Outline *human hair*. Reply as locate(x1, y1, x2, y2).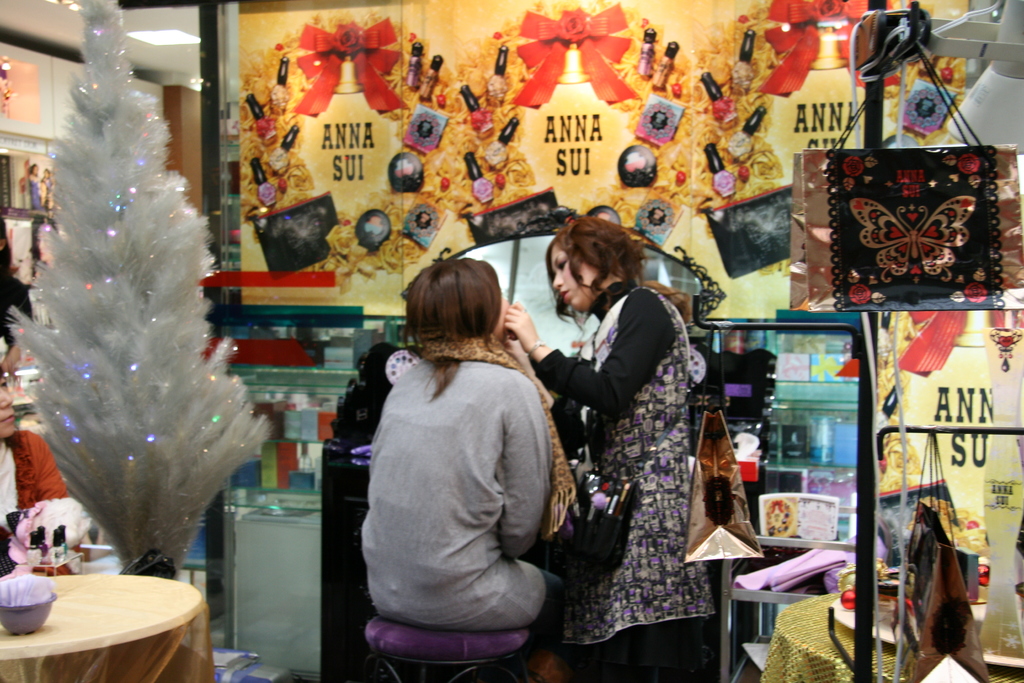
locate(546, 216, 646, 331).
